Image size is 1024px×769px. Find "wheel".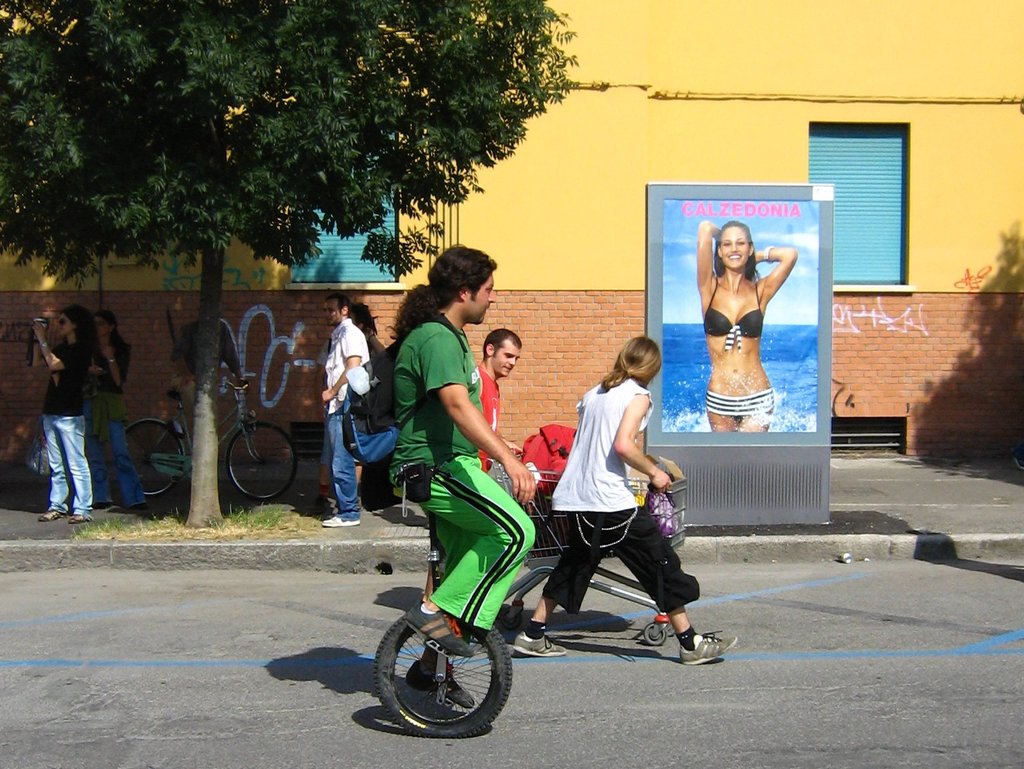
376:610:516:742.
